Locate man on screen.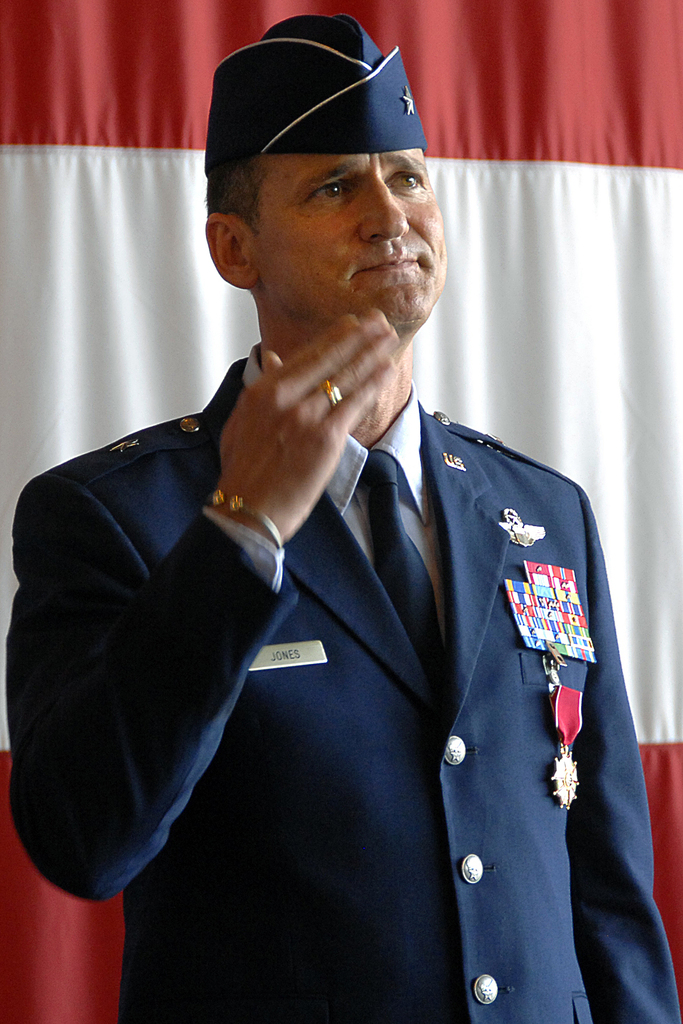
On screen at {"x1": 8, "y1": 20, "x2": 679, "y2": 1023}.
